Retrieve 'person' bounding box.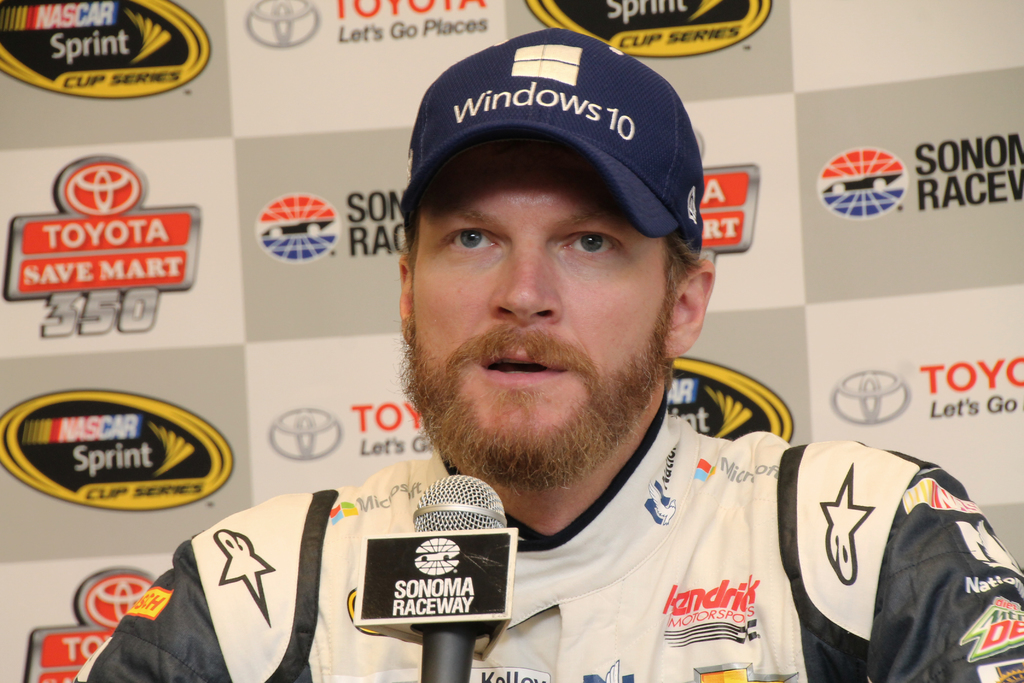
Bounding box: 72:26:1023:682.
